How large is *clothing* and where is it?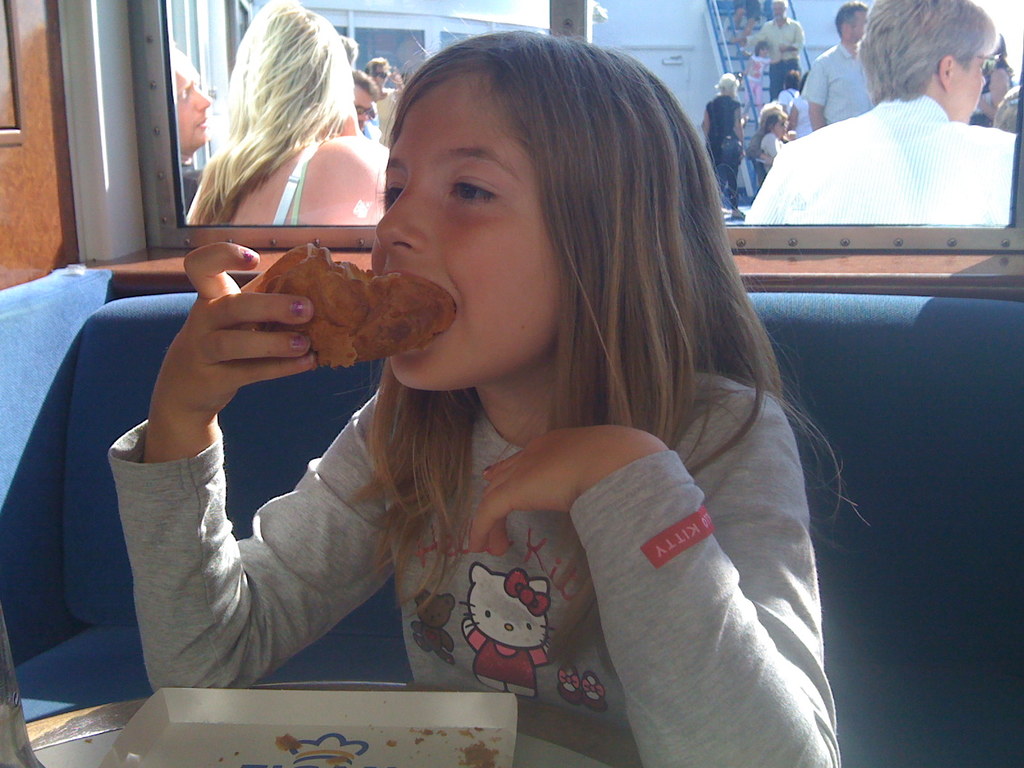
Bounding box: x1=107, y1=383, x2=847, y2=767.
